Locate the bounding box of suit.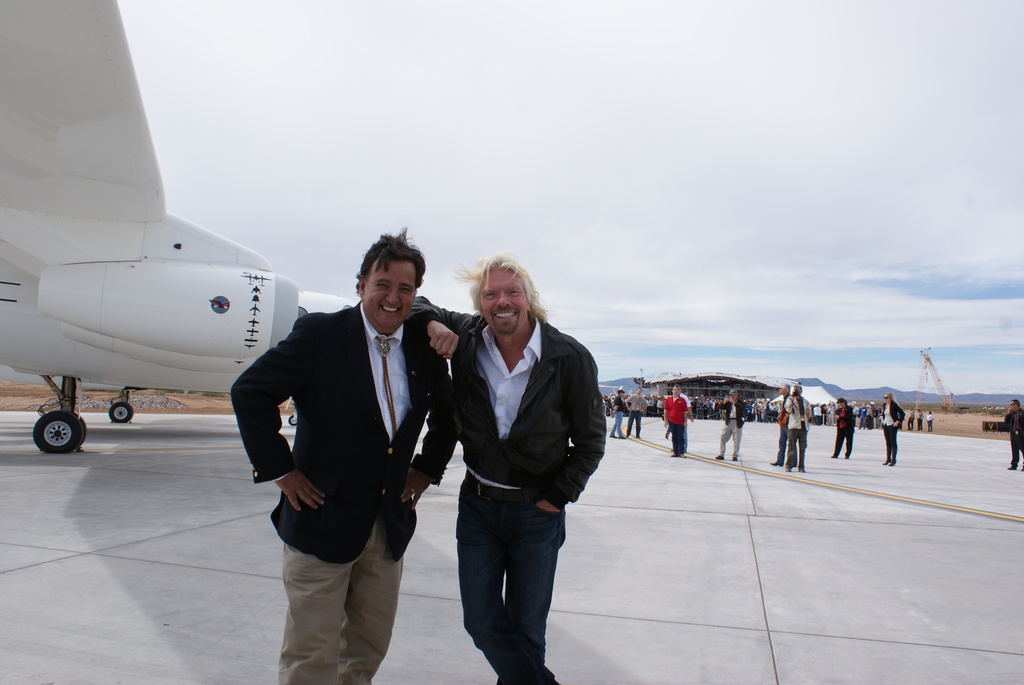
Bounding box: x1=881, y1=400, x2=904, y2=461.
